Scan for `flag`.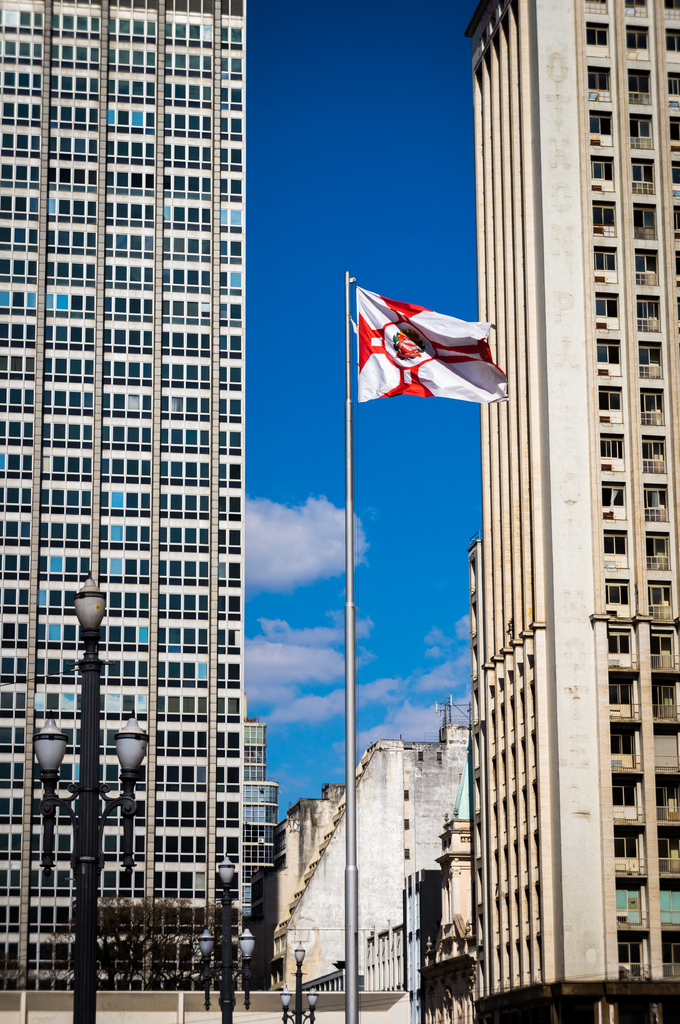
Scan result: <box>349,281,509,410</box>.
